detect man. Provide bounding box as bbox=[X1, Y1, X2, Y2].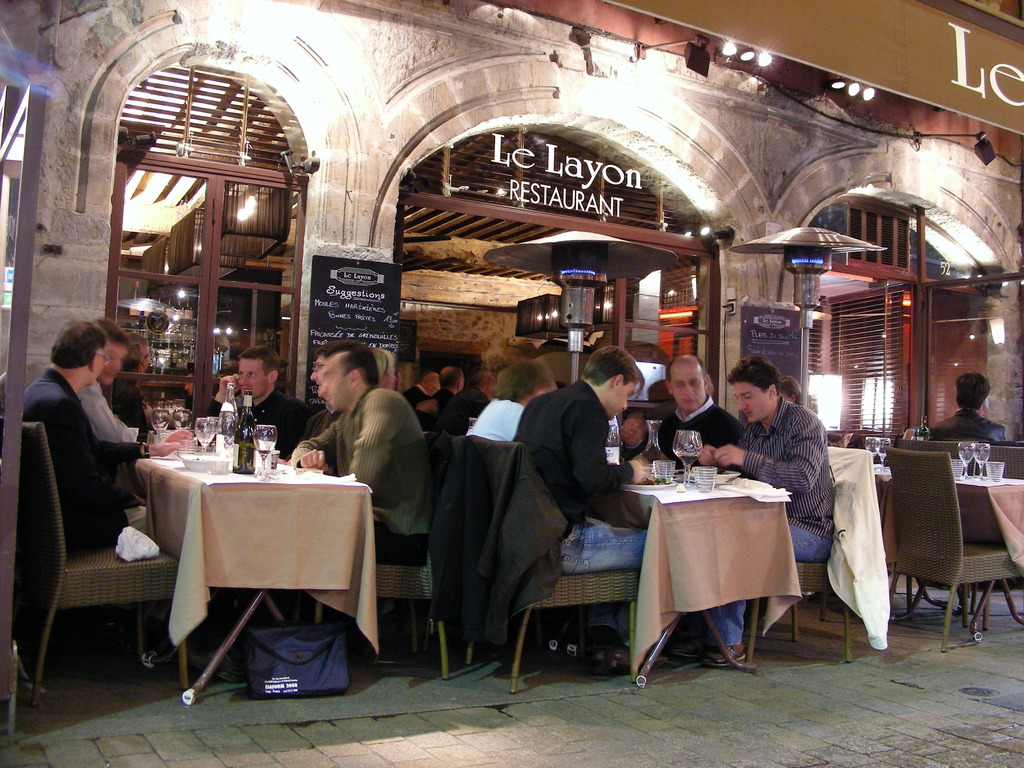
bbox=[414, 365, 467, 435].
